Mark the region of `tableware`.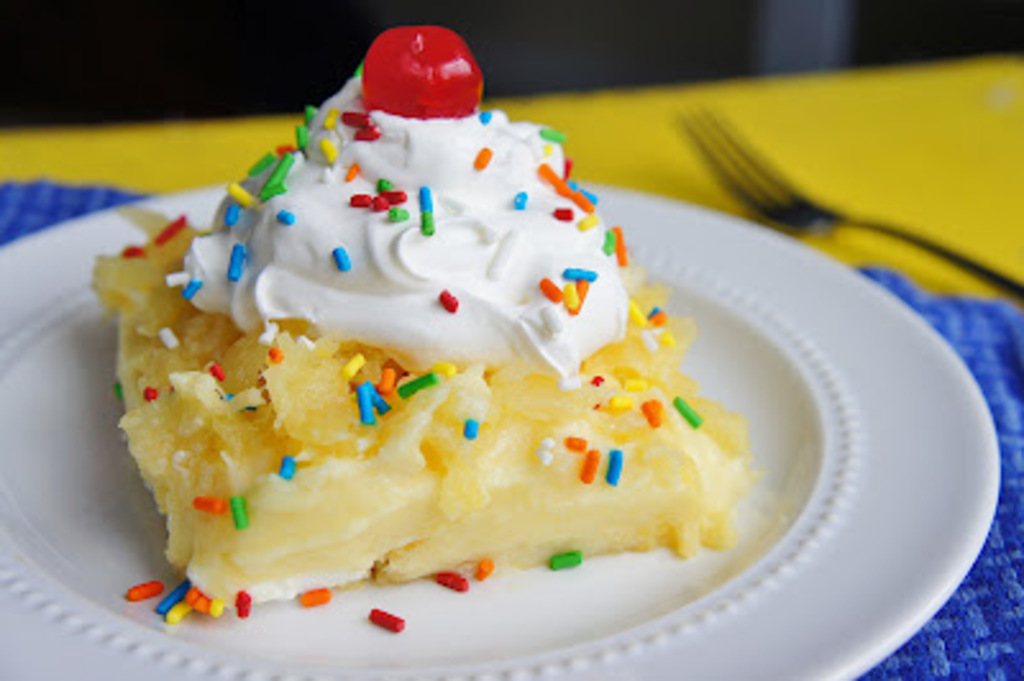
Region: <region>82, 56, 909, 666</region>.
